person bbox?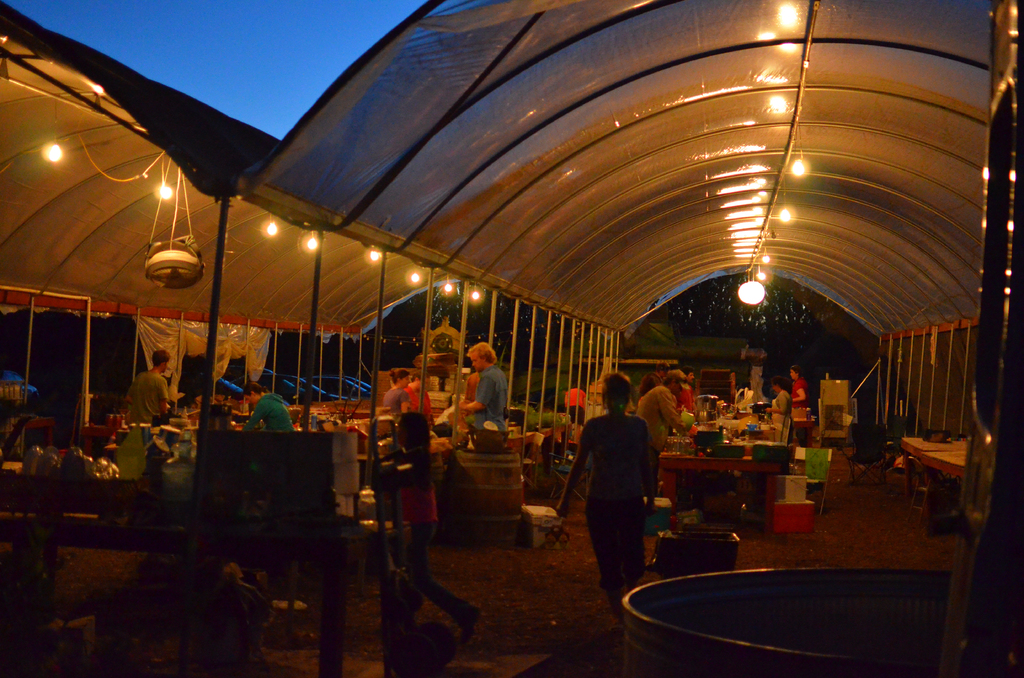
[left=564, top=383, right=585, bottom=421]
